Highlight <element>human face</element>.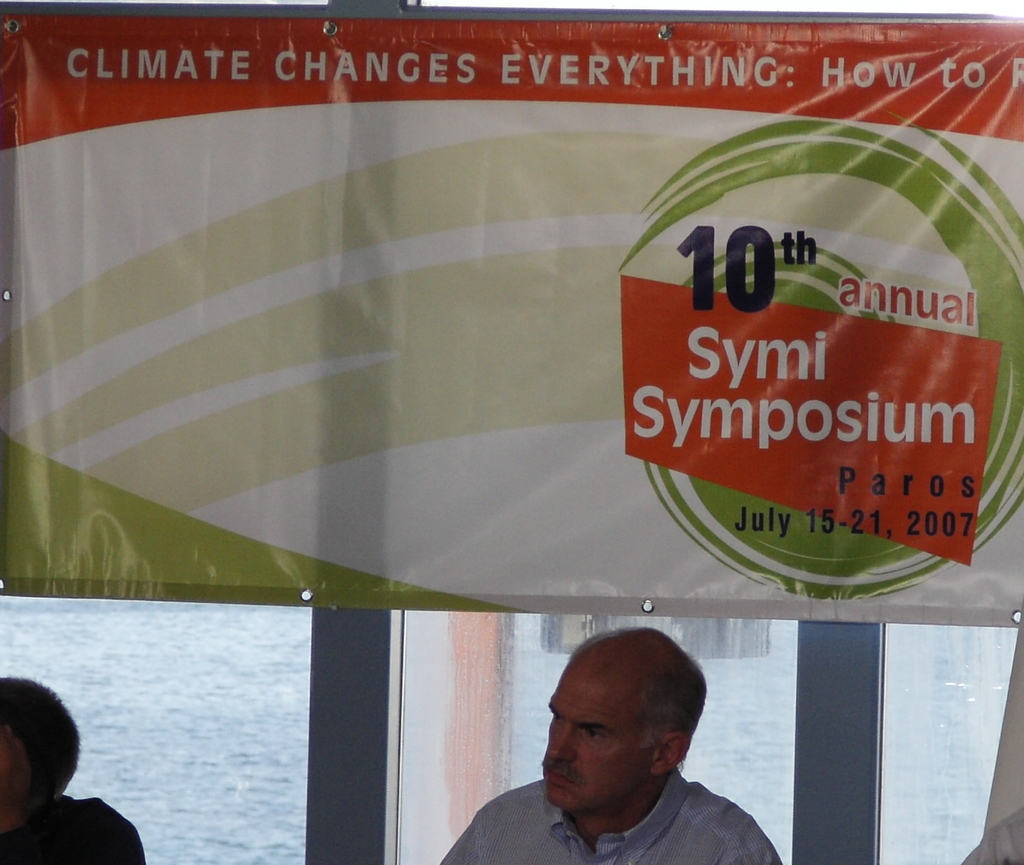
Highlighted region: Rect(540, 652, 653, 815).
